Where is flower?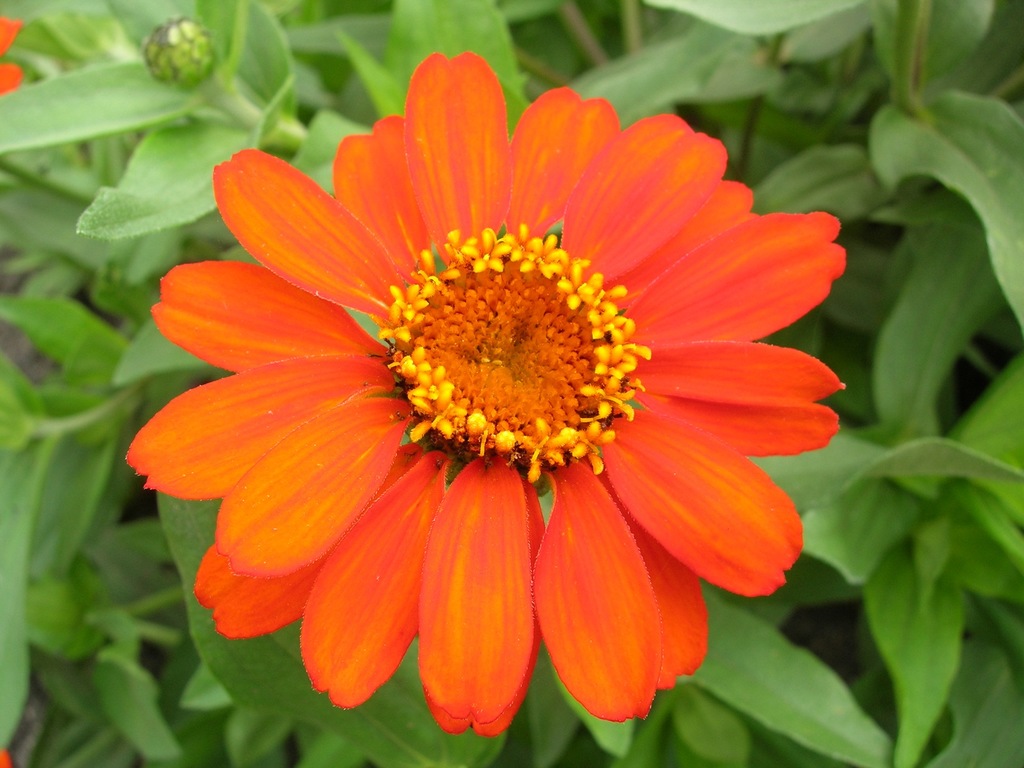
locate(0, 13, 22, 98).
